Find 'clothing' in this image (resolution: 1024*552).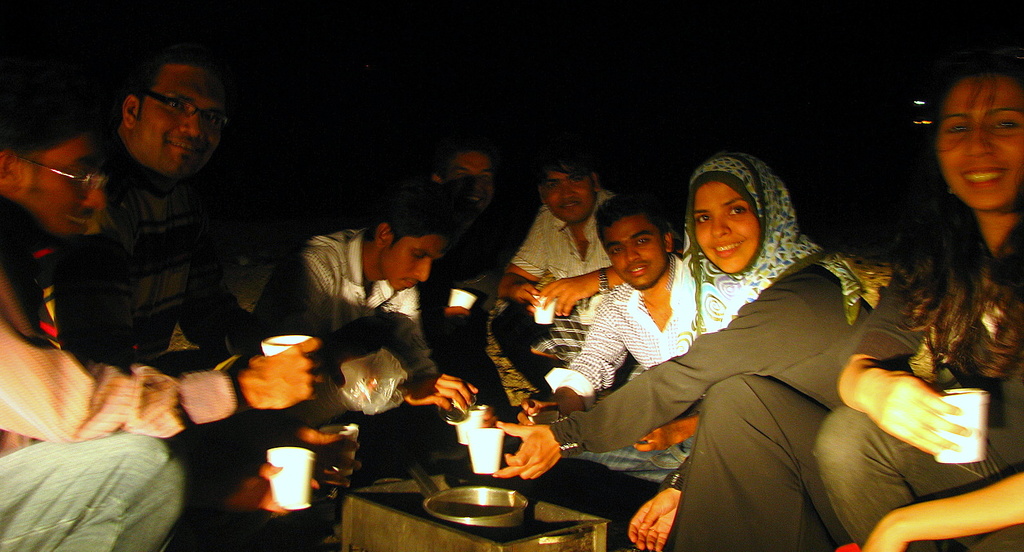
detection(463, 183, 656, 440).
